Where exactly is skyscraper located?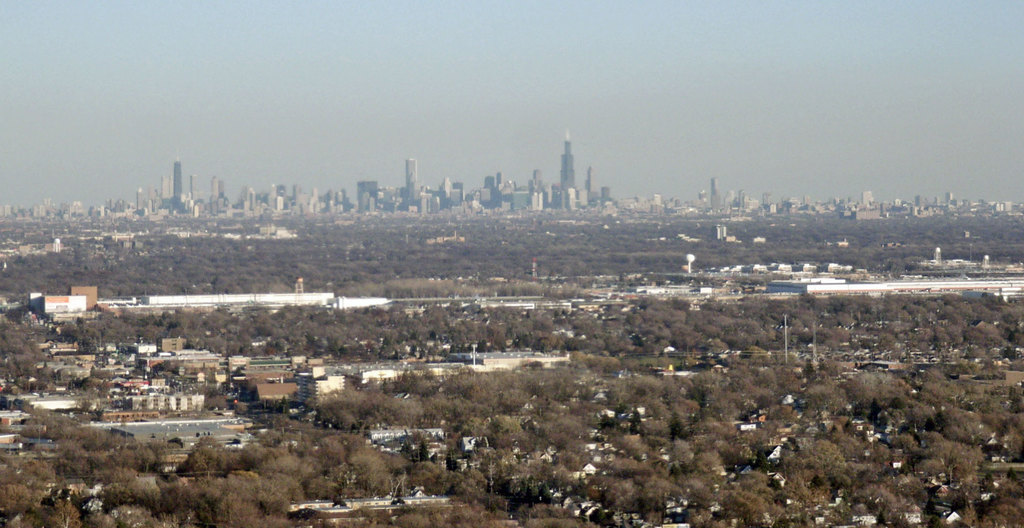
Its bounding box is x1=559, y1=128, x2=573, y2=207.
